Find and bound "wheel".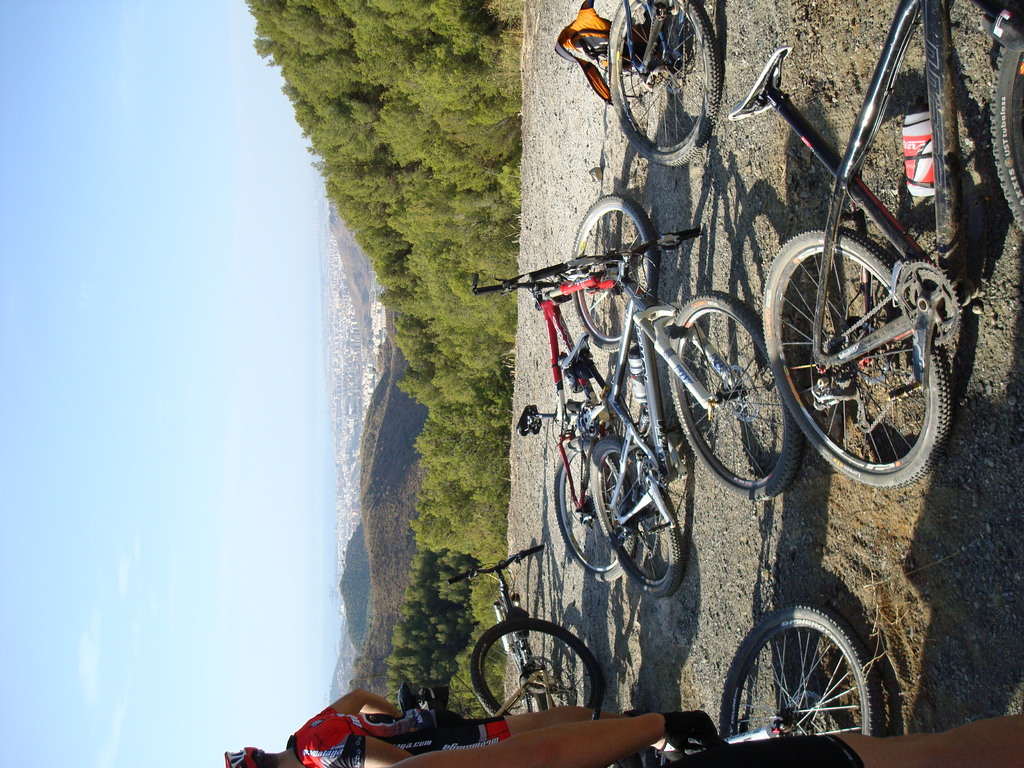
Bound: [left=585, top=429, right=683, bottom=597].
